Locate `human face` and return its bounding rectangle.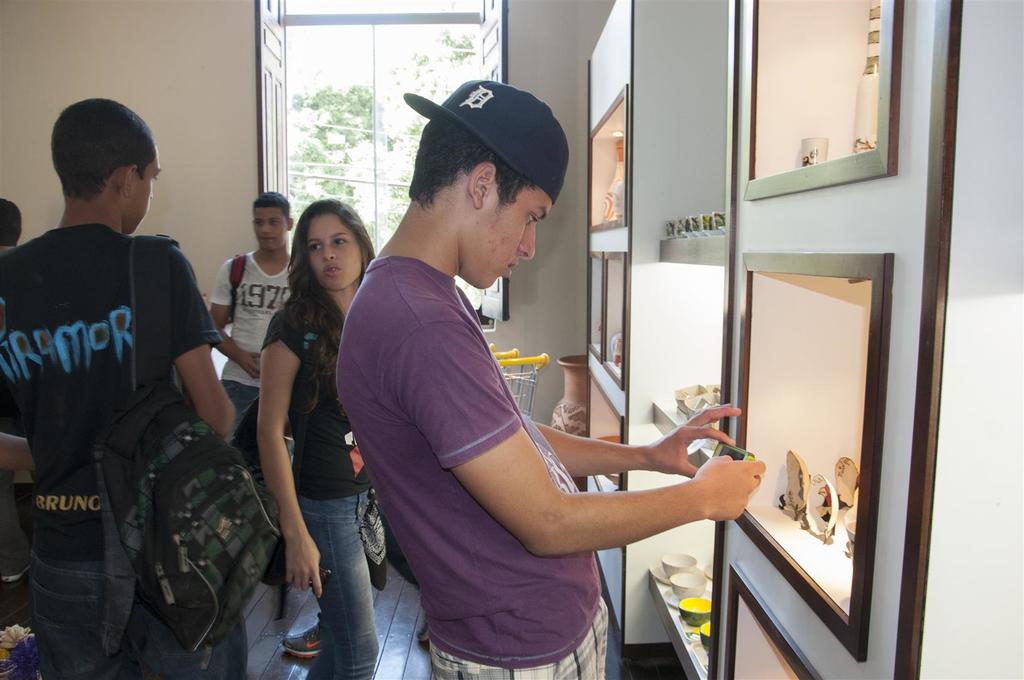
box(308, 211, 362, 289).
